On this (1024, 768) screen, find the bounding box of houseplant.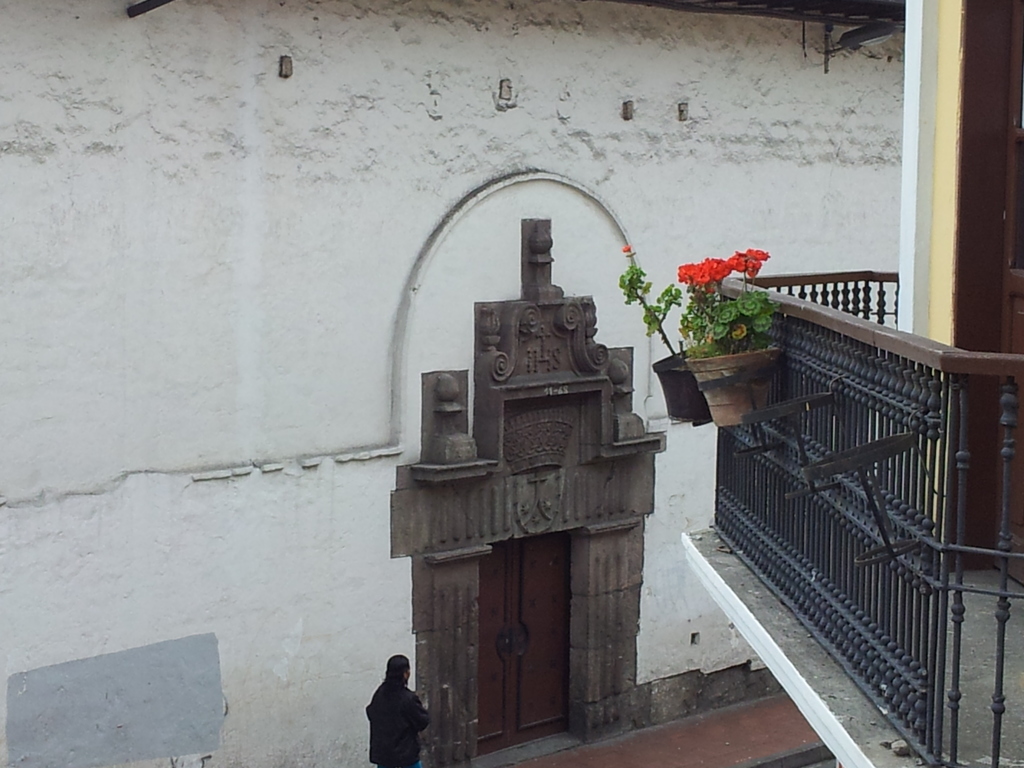
Bounding box: box=[676, 244, 796, 426].
